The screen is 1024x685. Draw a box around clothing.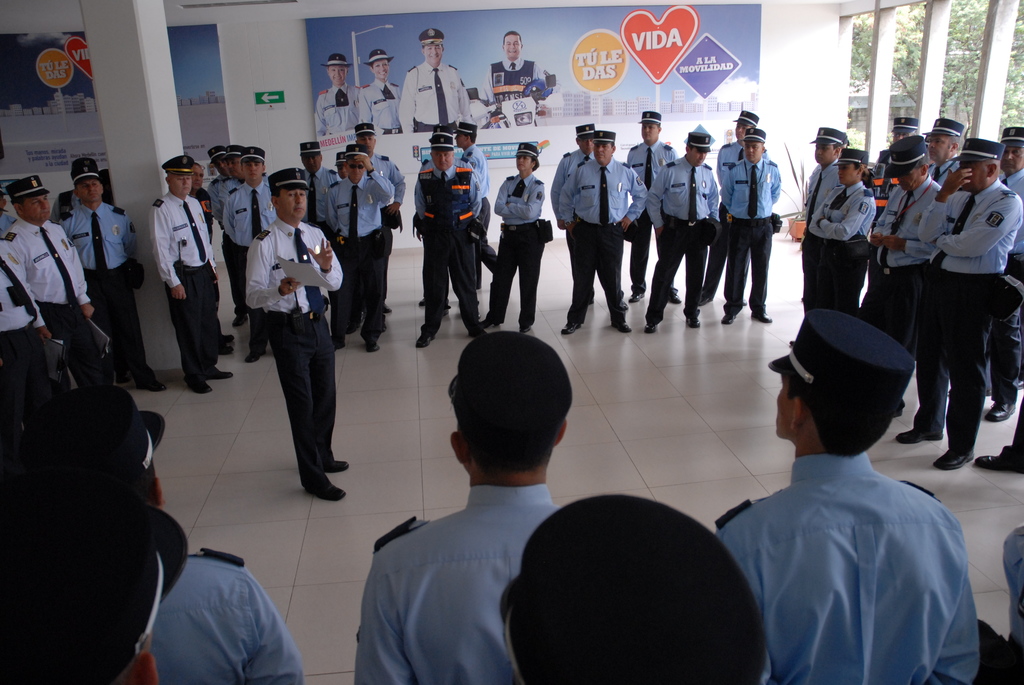
[left=323, top=173, right=392, bottom=337].
